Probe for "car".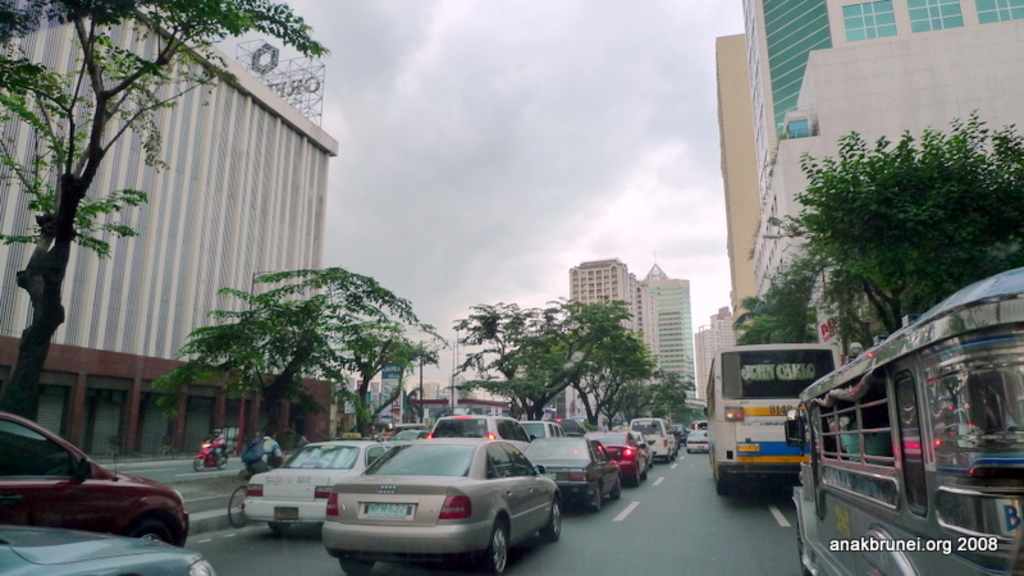
Probe result: (0,410,191,552).
